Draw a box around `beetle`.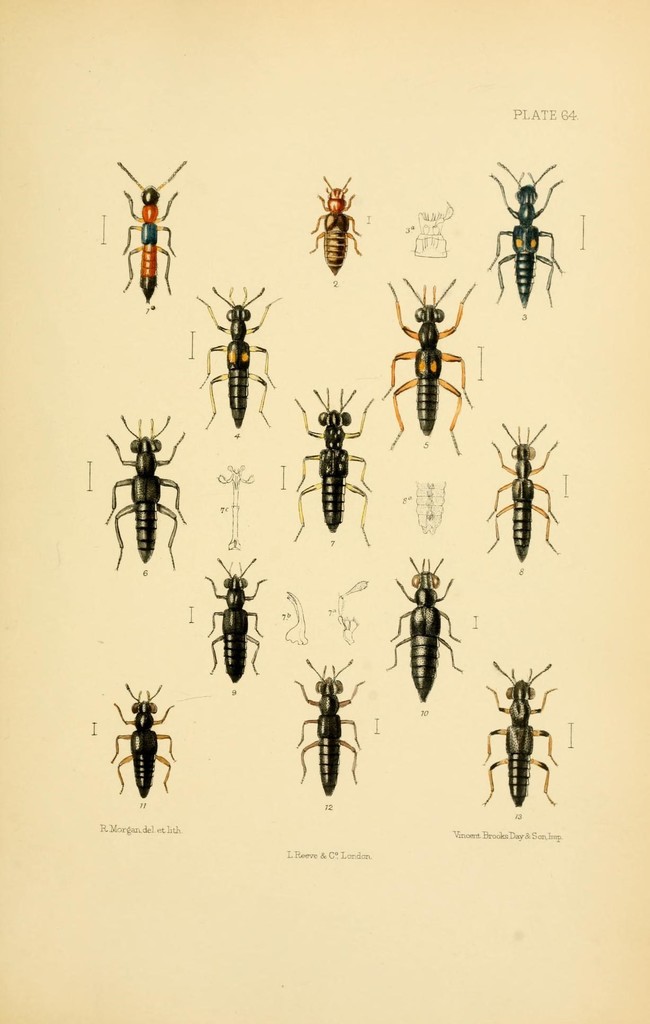
[381, 256, 482, 447].
